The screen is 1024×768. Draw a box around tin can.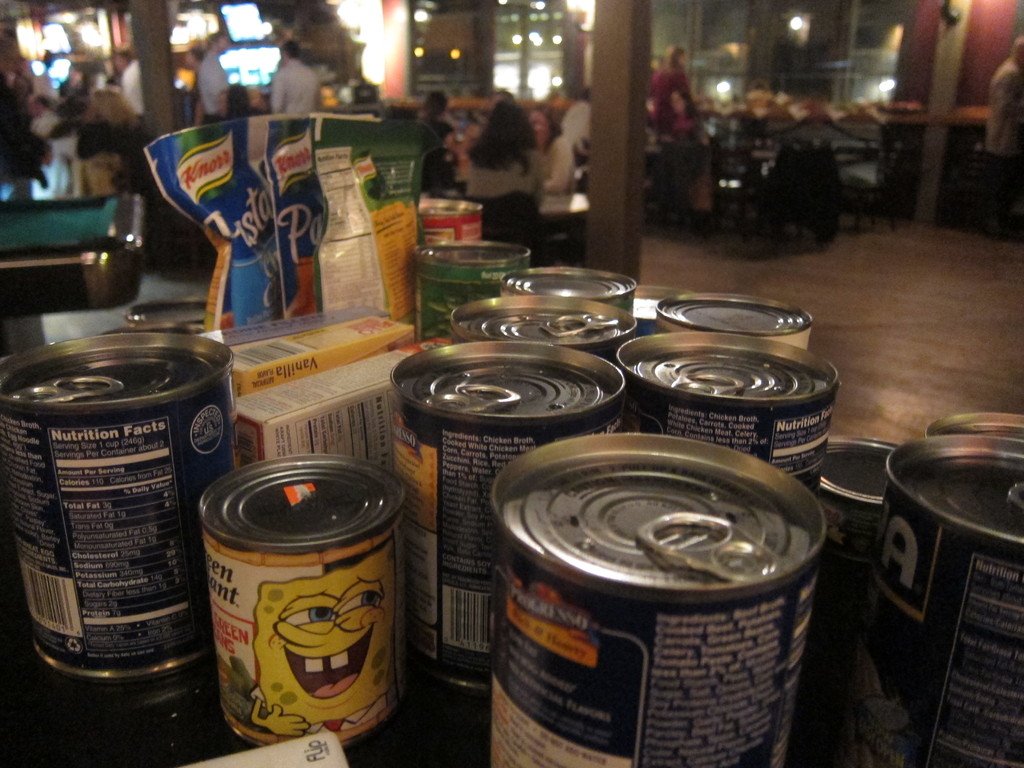
{"left": 927, "top": 410, "right": 1023, "bottom": 438}.
